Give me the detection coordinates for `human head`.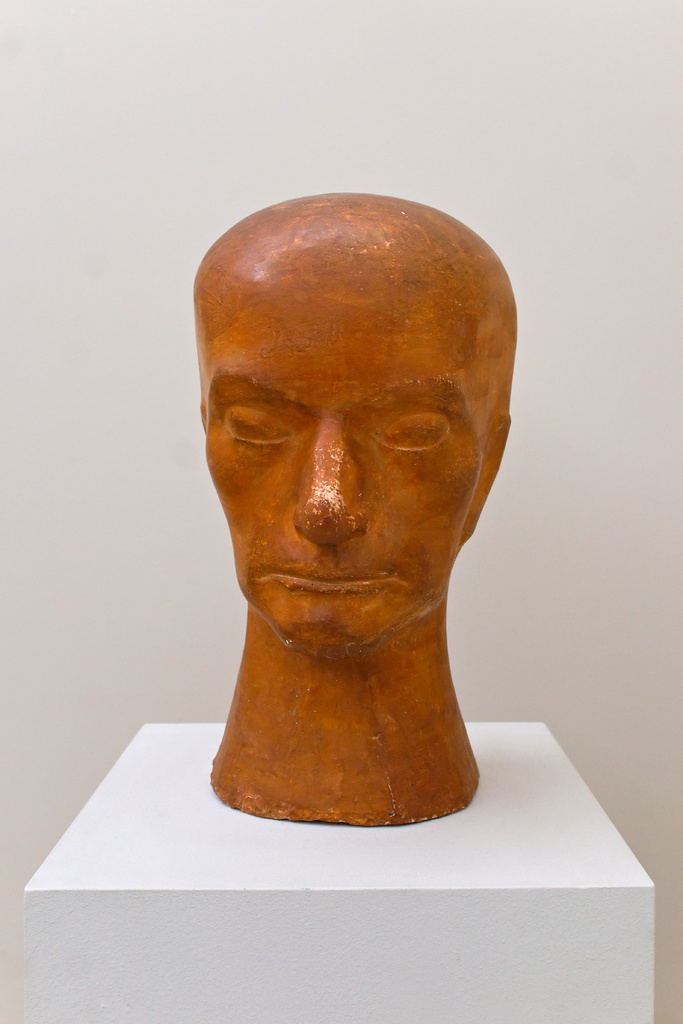
bbox=[183, 173, 517, 612].
